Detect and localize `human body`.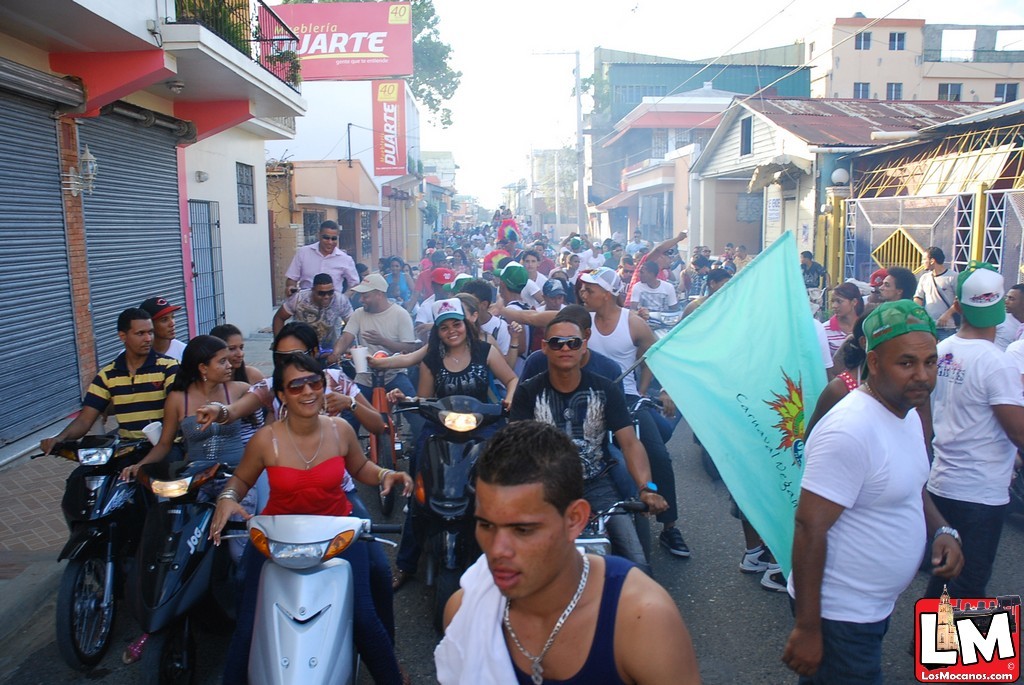
Localized at (left=801, top=360, right=934, bottom=452).
